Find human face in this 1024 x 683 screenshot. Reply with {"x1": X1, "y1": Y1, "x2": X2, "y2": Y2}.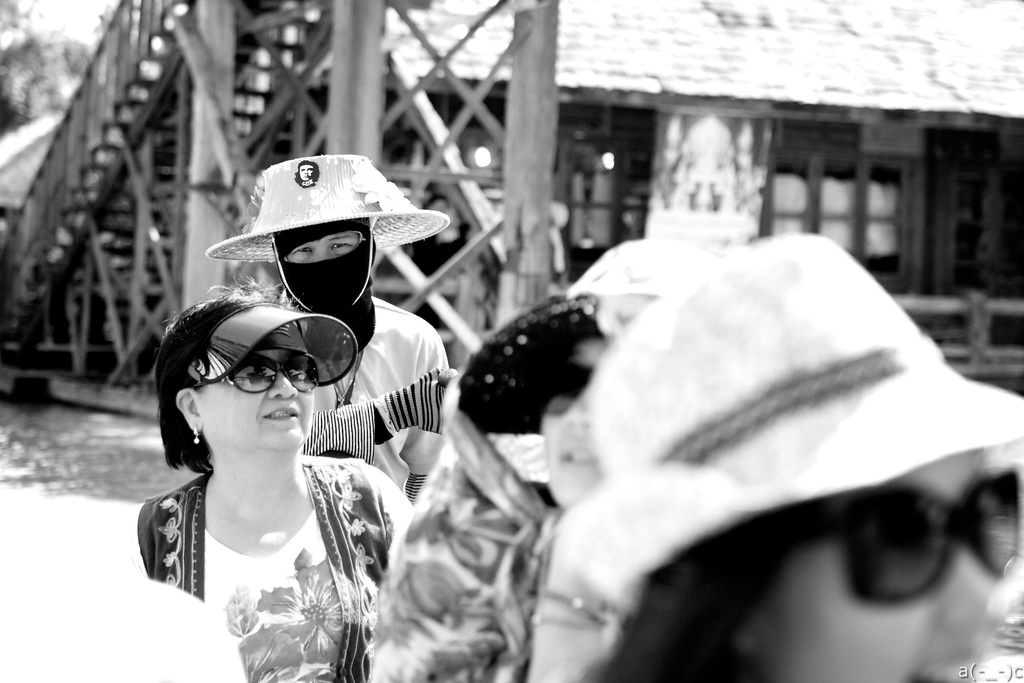
{"x1": 202, "y1": 350, "x2": 305, "y2": 457}.
